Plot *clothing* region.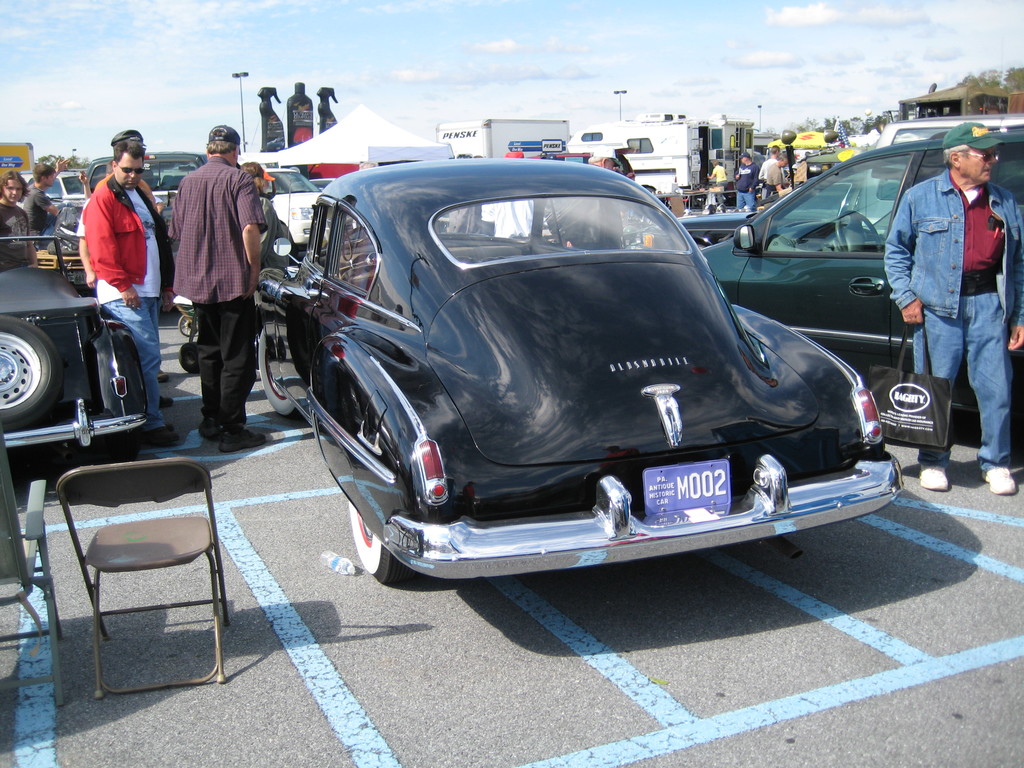
Plotted at <bbox>169, 157, 272, 422</bbox>.
